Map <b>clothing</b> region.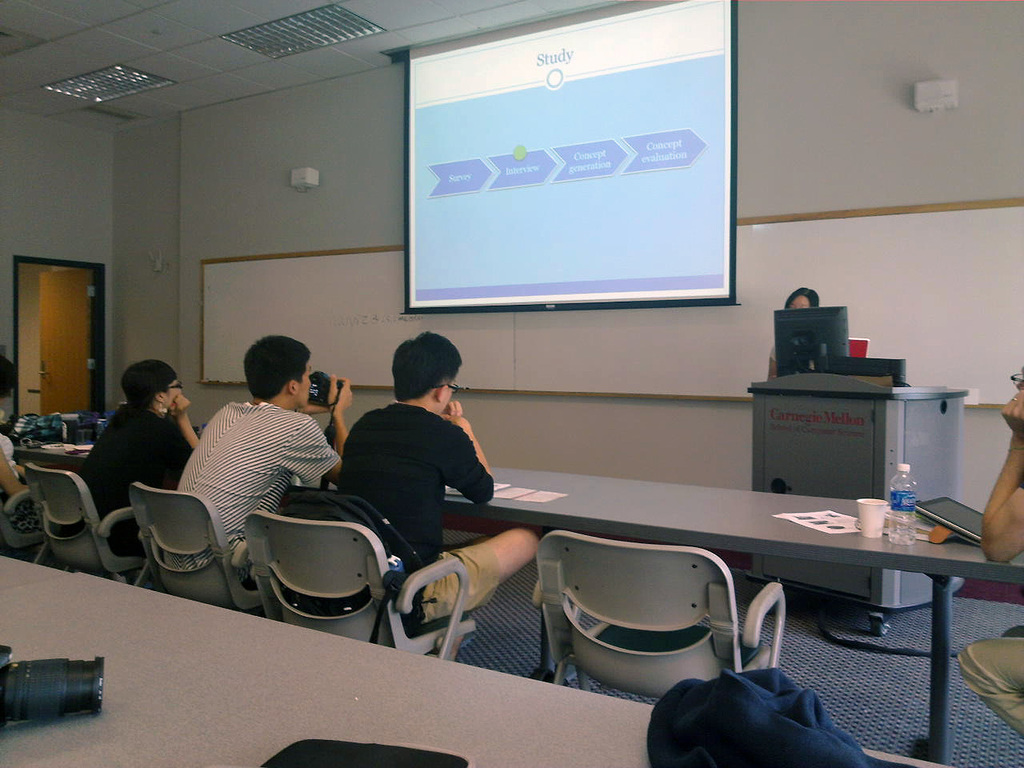
Mapped to <box>335,401,495,607</box>.
